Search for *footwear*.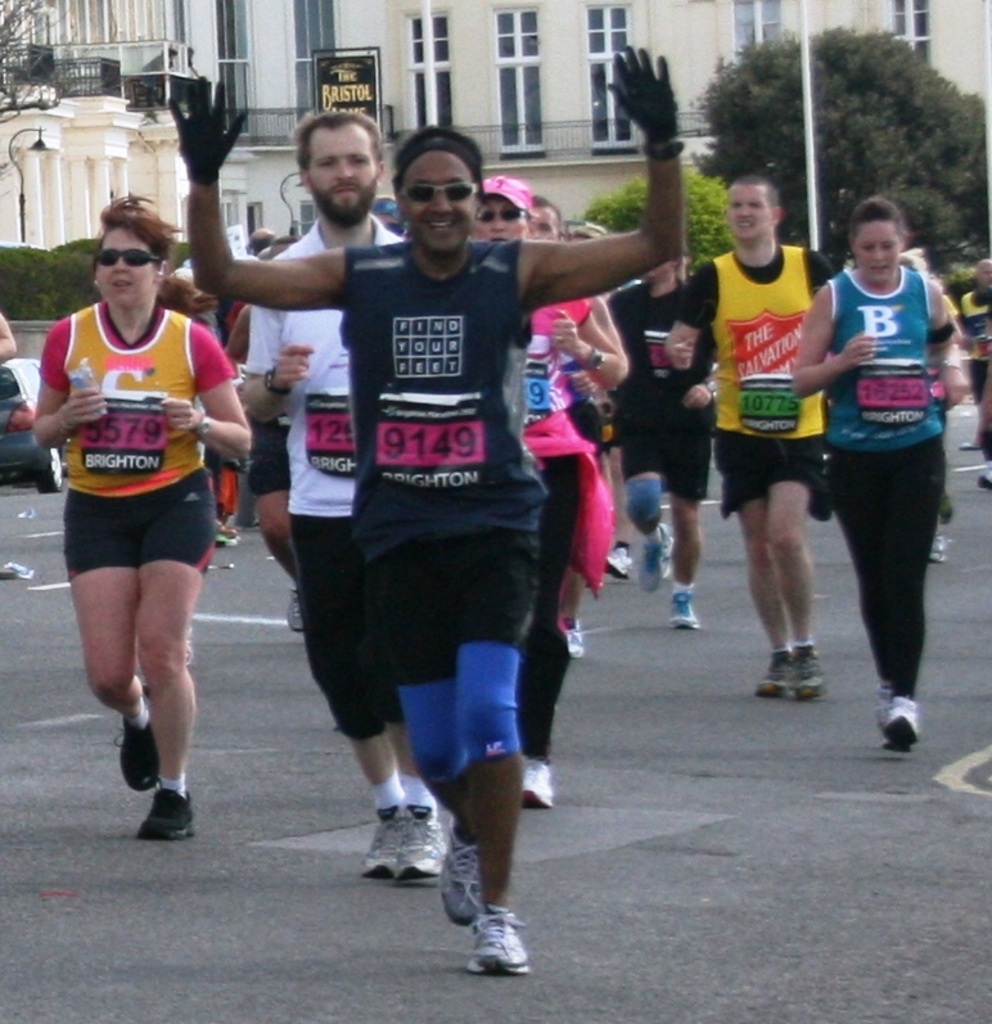
Found at bbox=(669, 582, 698, 630).
